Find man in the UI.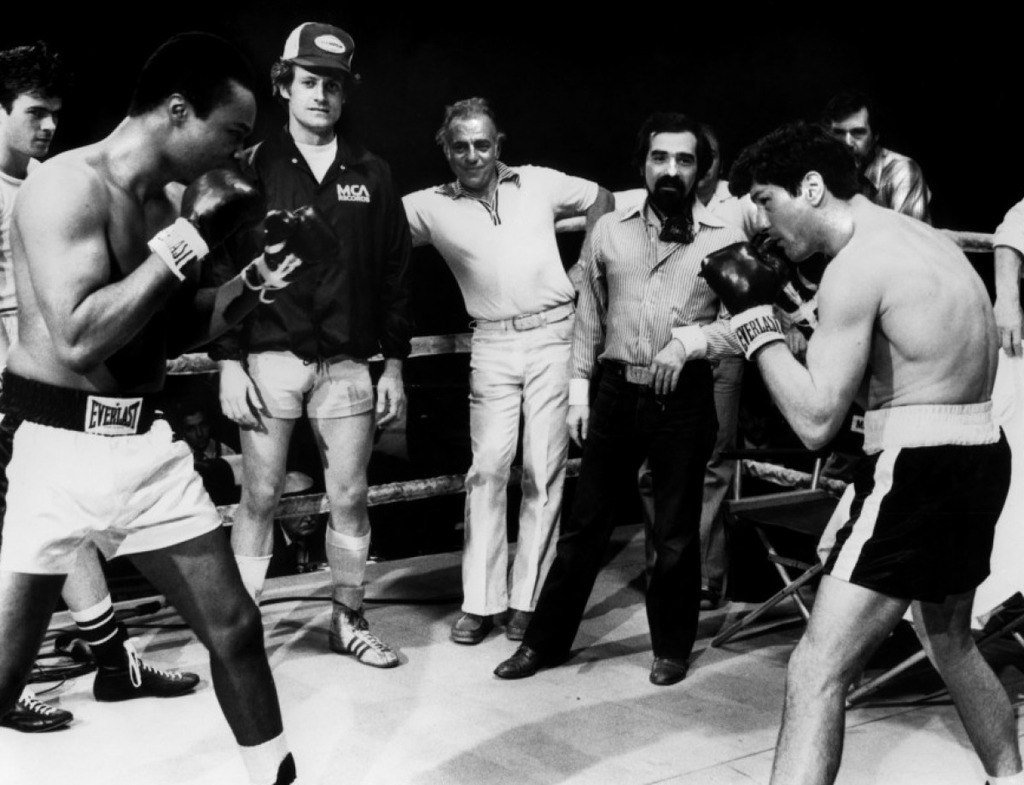
UI element at region(0, 73, 323, 784).
